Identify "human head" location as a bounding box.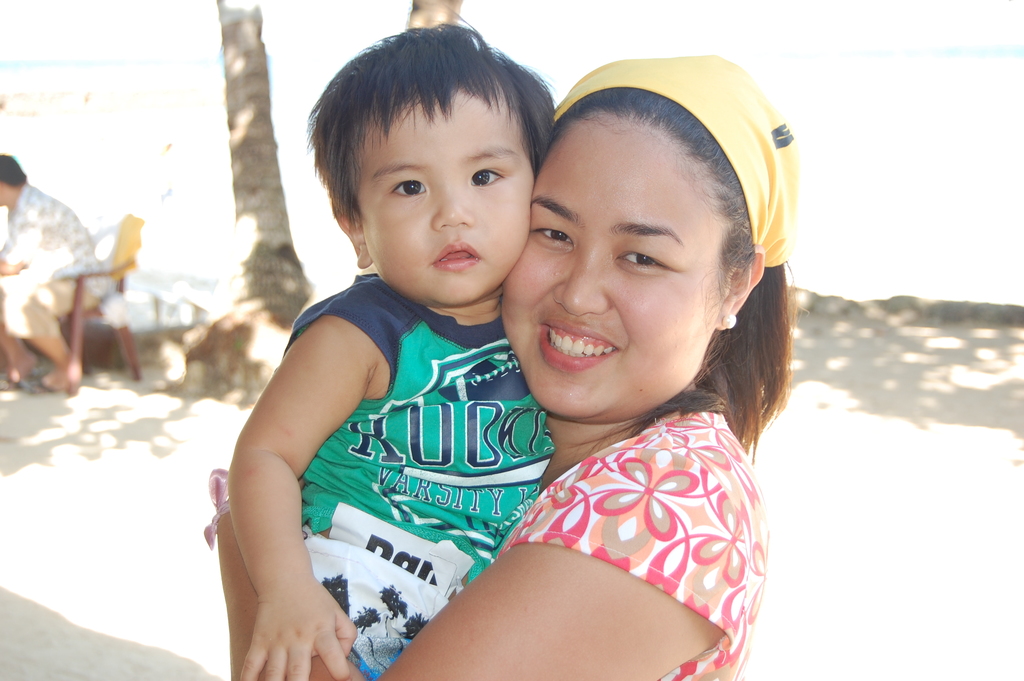
305, 26, 553, 283.
